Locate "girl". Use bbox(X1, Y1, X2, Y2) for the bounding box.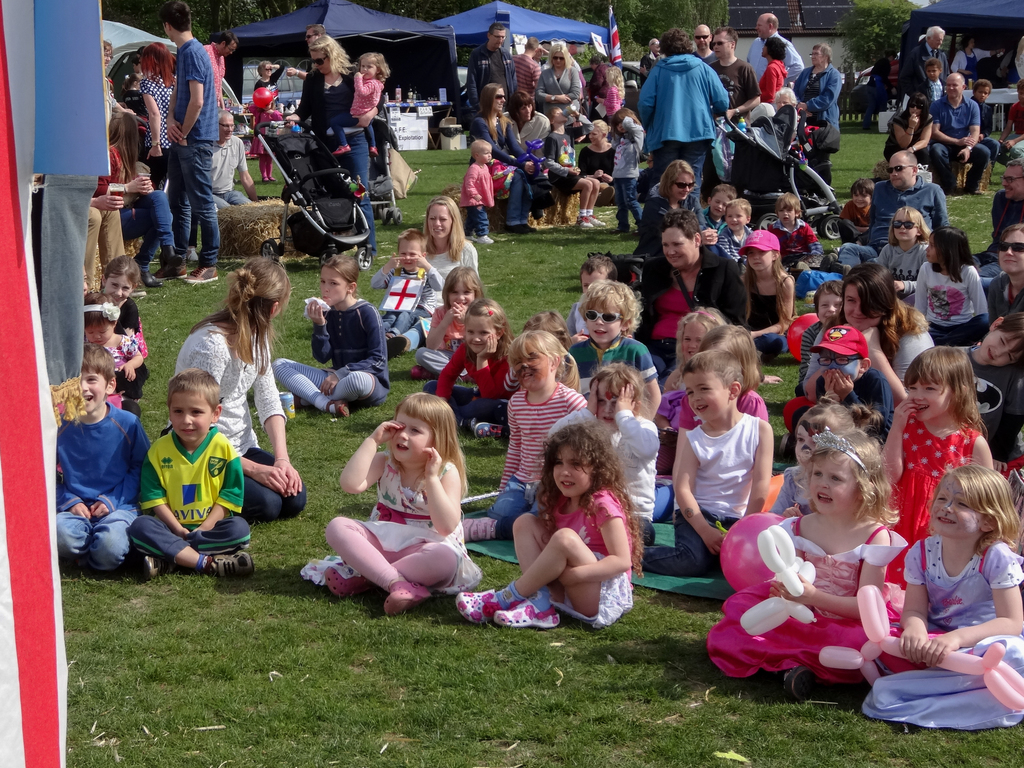
bbox(100, 252, 150, 363).
